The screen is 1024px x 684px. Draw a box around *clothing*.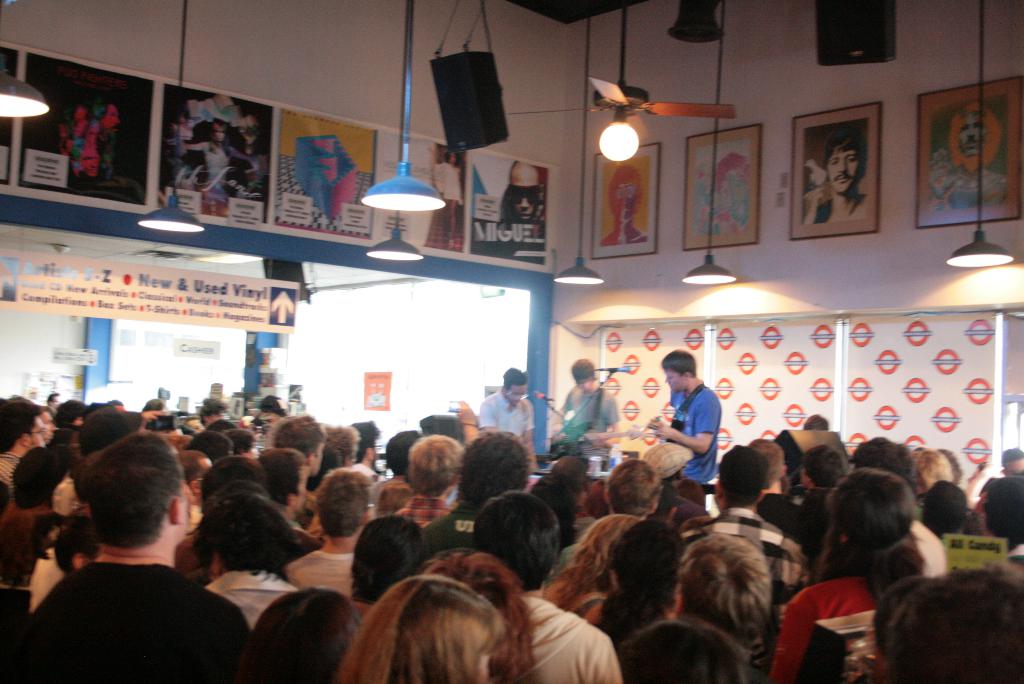
region(666, 382, 723, 487).
